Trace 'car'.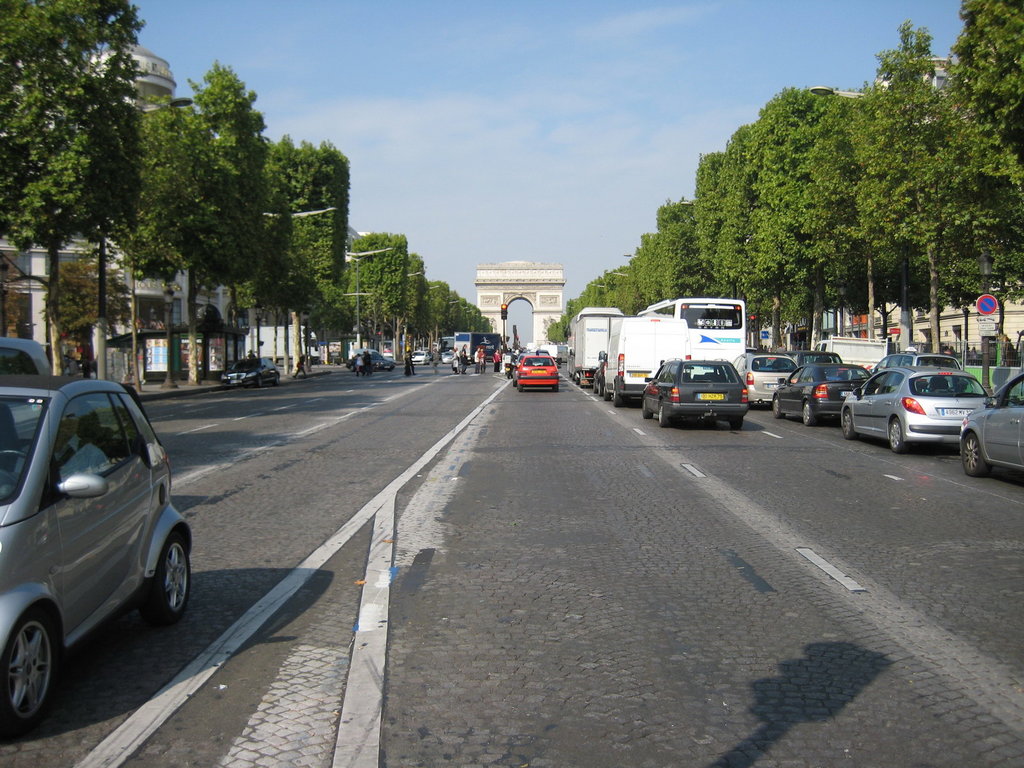
Traced to BBox(785, 350, 842, 370).
